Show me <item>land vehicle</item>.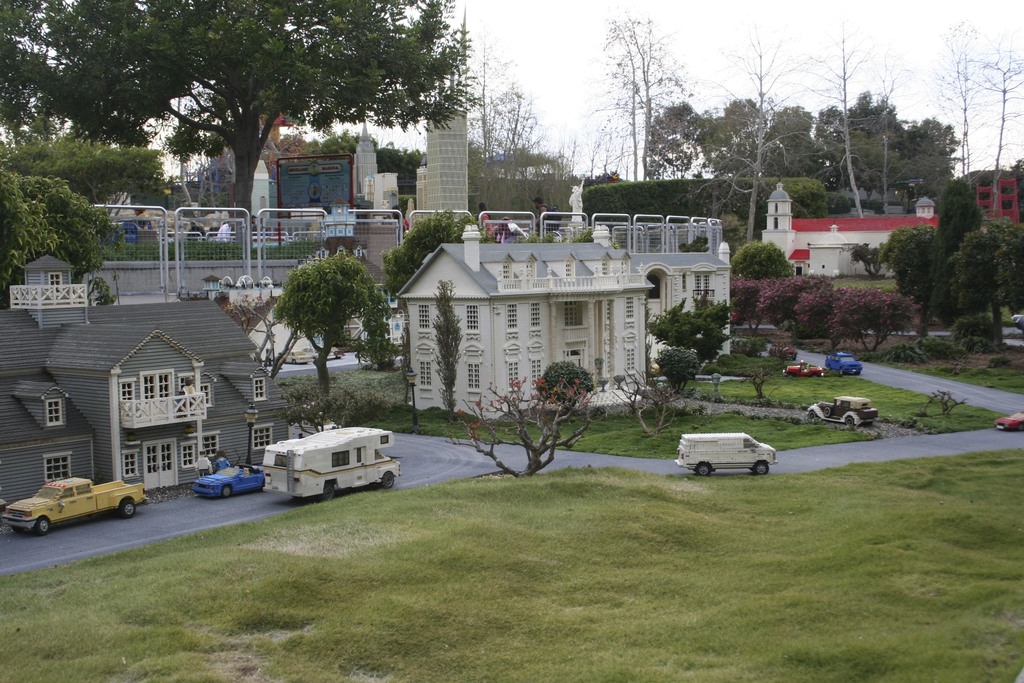
<item>land vehicle</item> is here: x1=299 y1=343 x2=317 y2=358.
